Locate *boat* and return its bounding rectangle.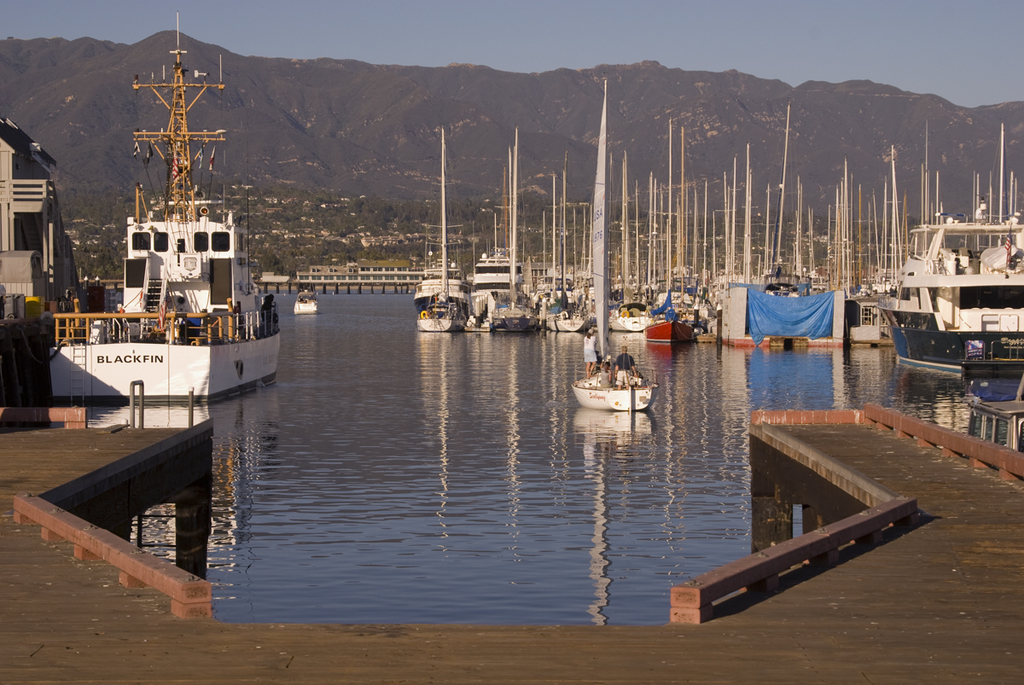
<box>285,284,323,320</box>.
